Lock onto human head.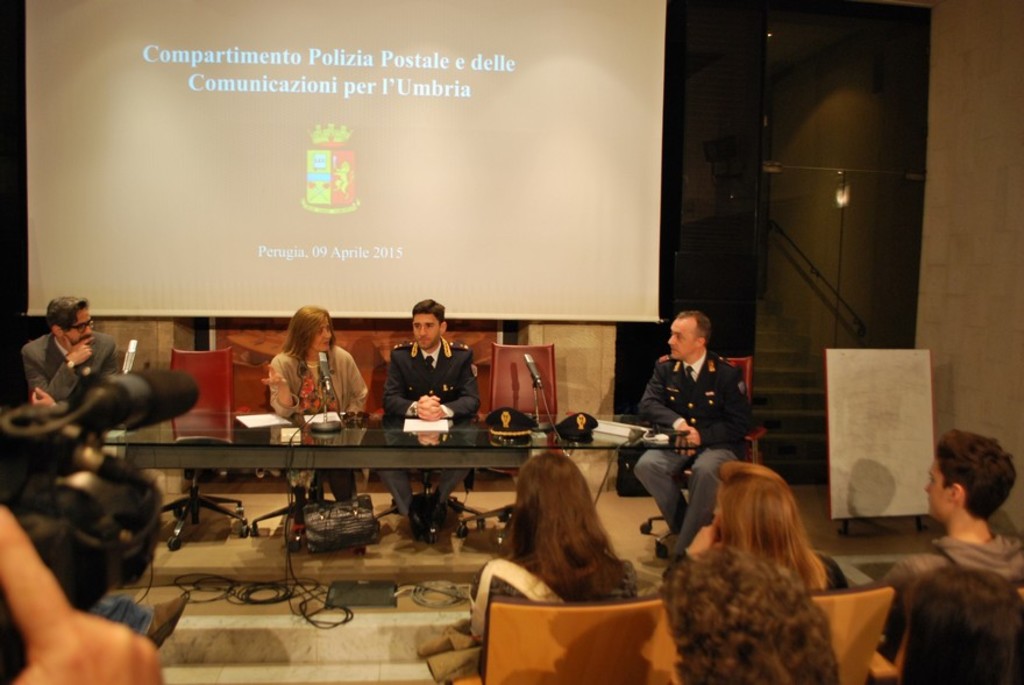
Locked: select_region(667, 311, 714, 363).
